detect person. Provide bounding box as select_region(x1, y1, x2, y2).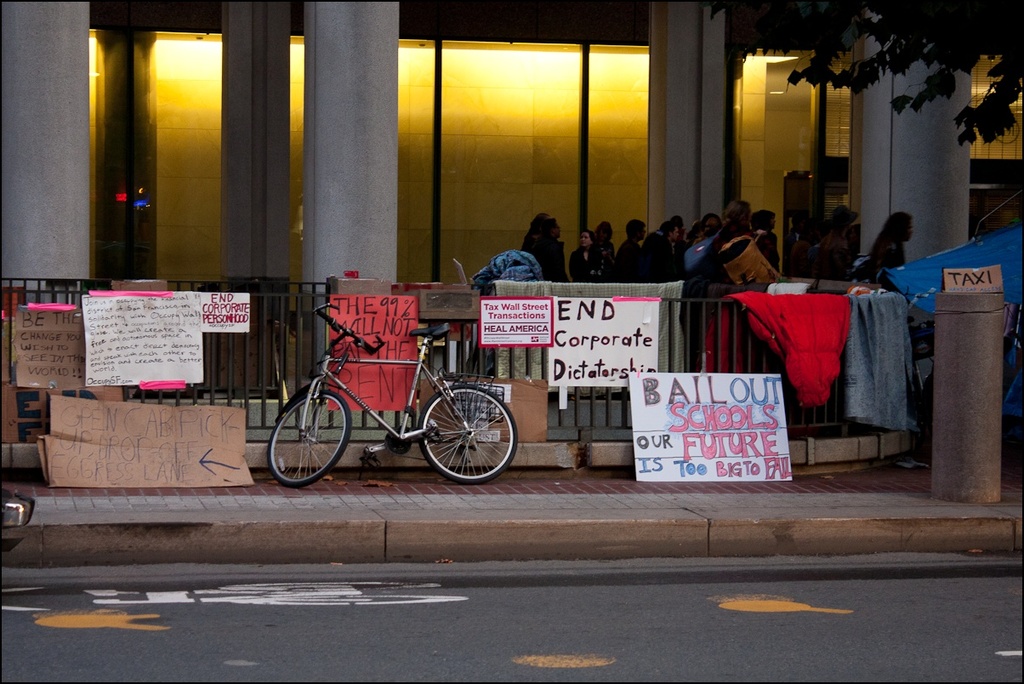
select_region(866, 211, 913, 268).
